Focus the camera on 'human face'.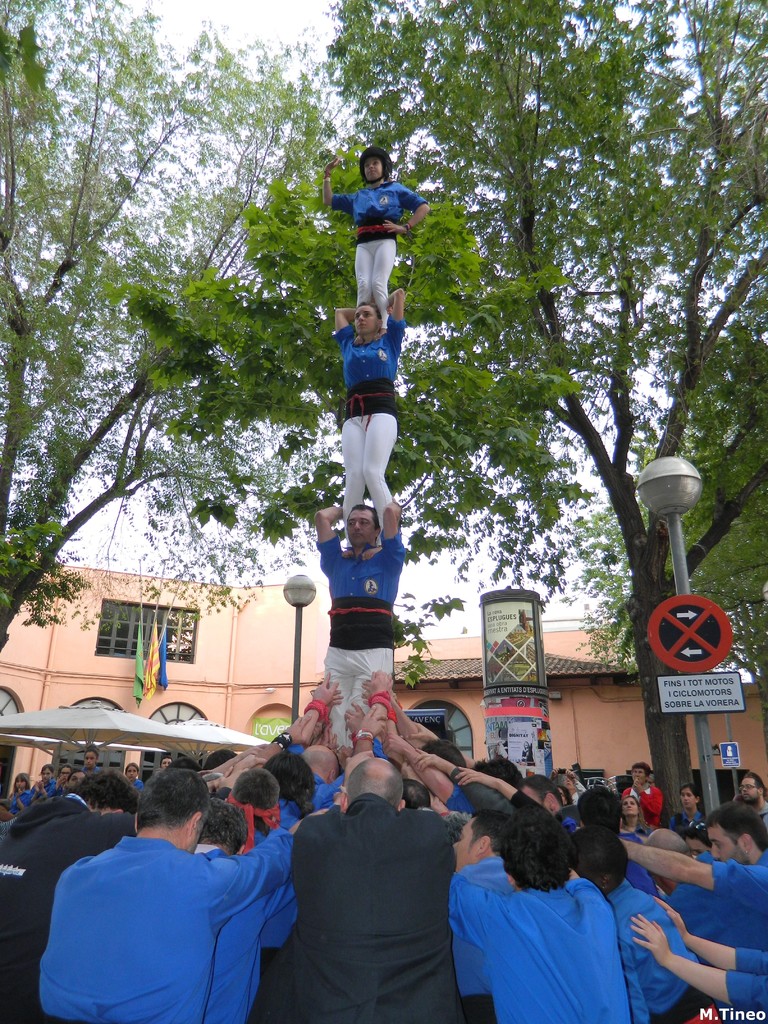
Focus region: bbox=[355, 303, 376, 337].
